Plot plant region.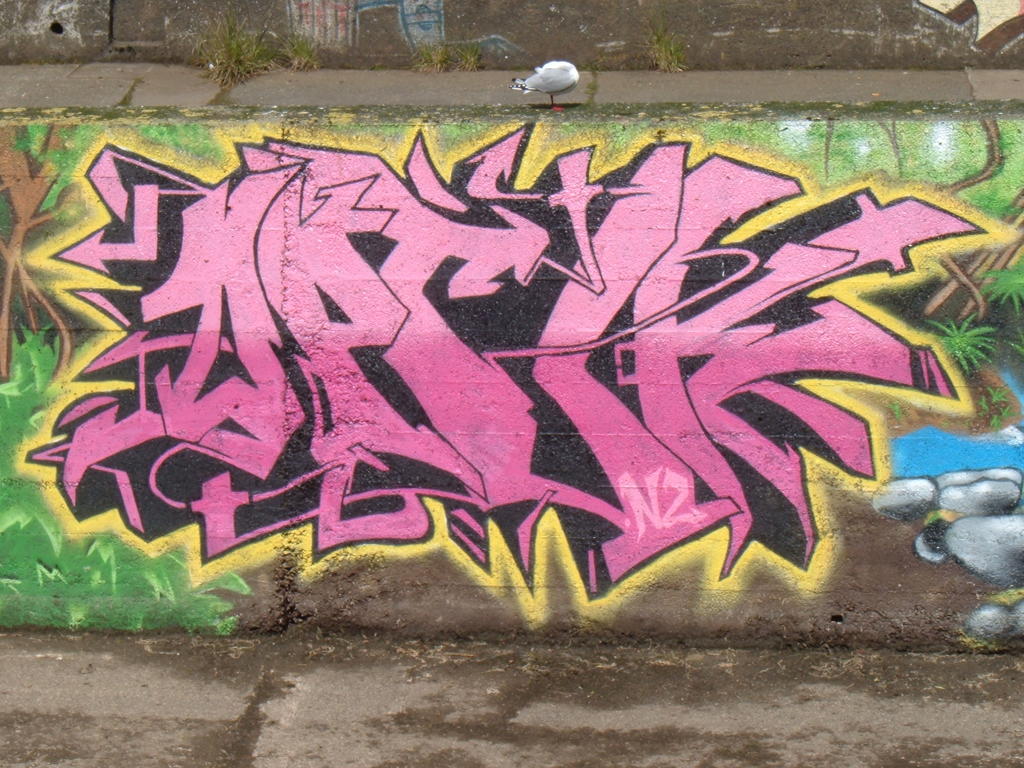
Plotted at 645:19:692:76.
